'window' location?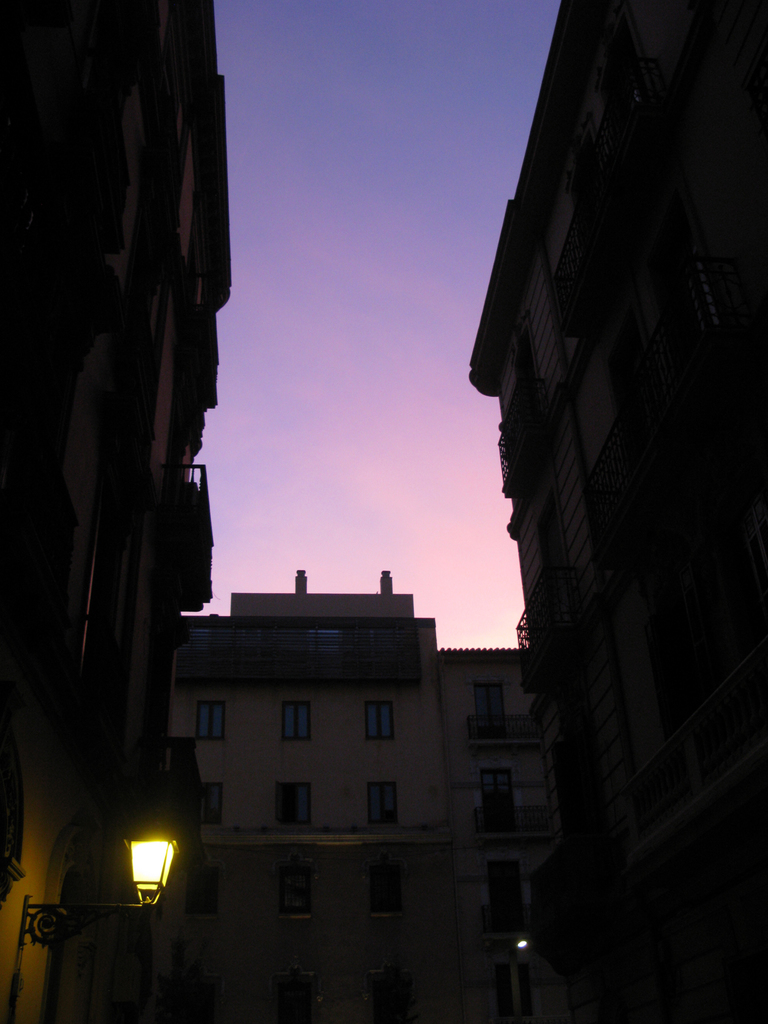
rect(480, 767, 522, 830)
